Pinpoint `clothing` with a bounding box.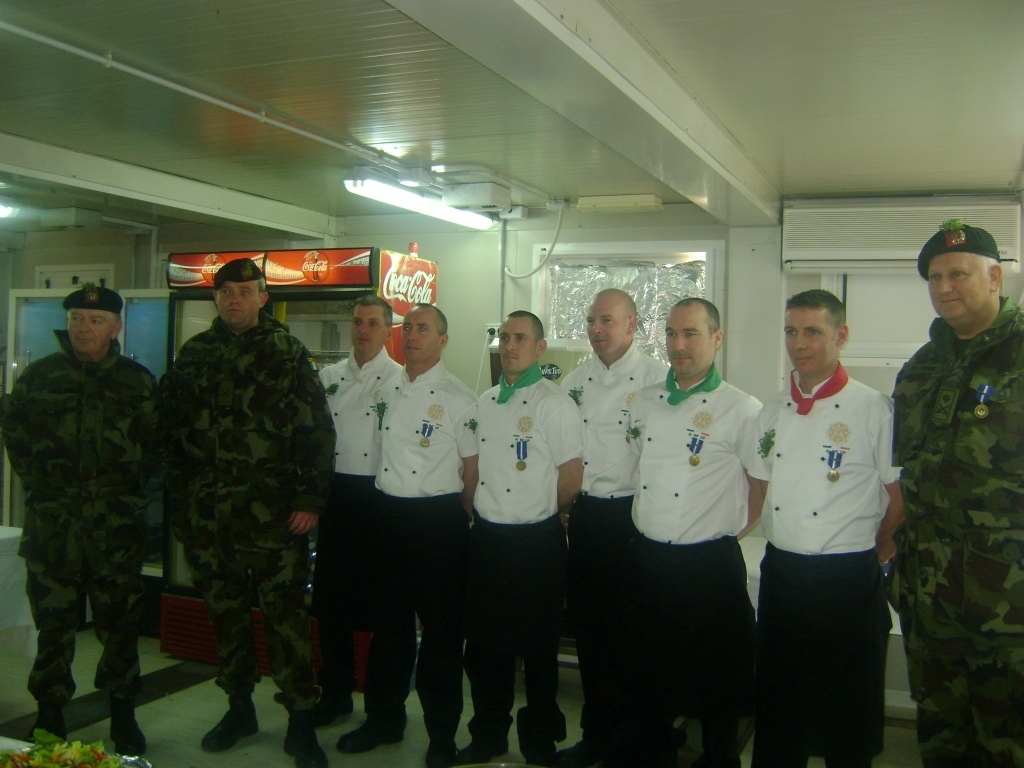
(x1=756, y1=365, x2=904, y2=754).
